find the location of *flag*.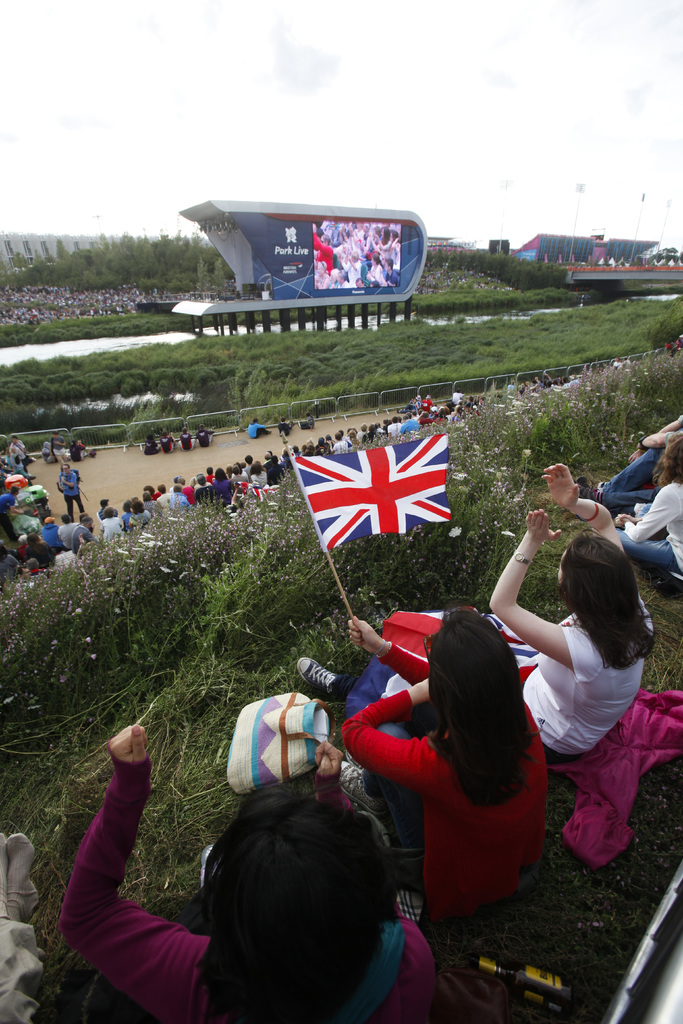
Location: detection(310, 230, 340, 271).
